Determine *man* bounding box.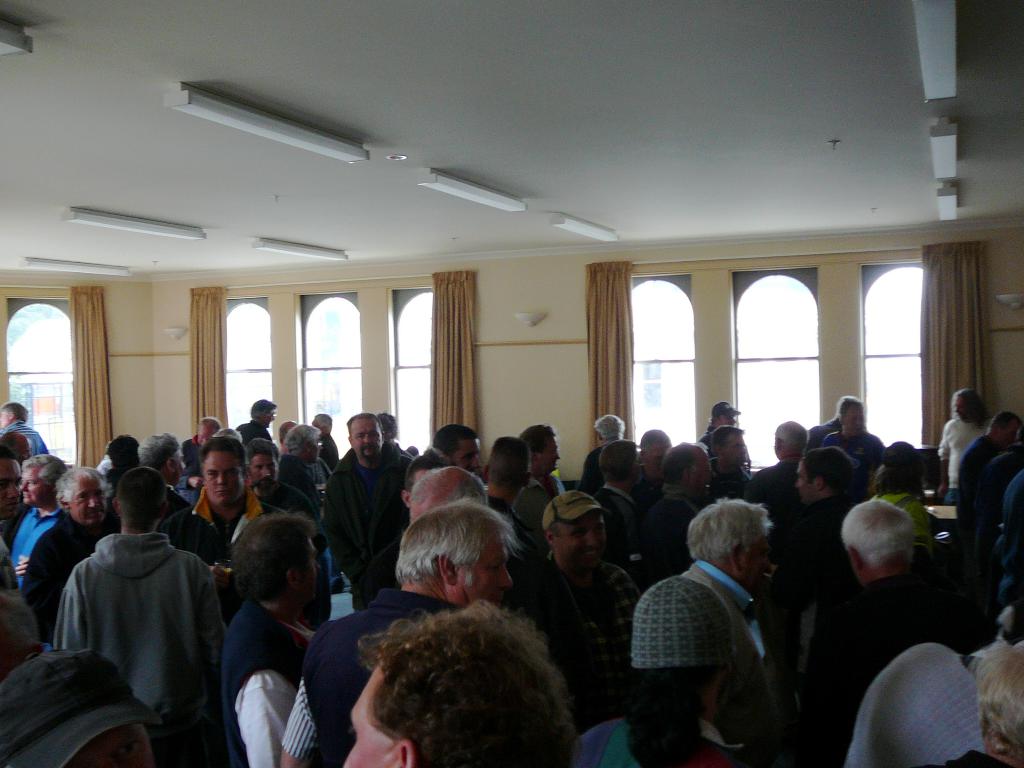
Determined: locate(330, 402, 419, 603).
